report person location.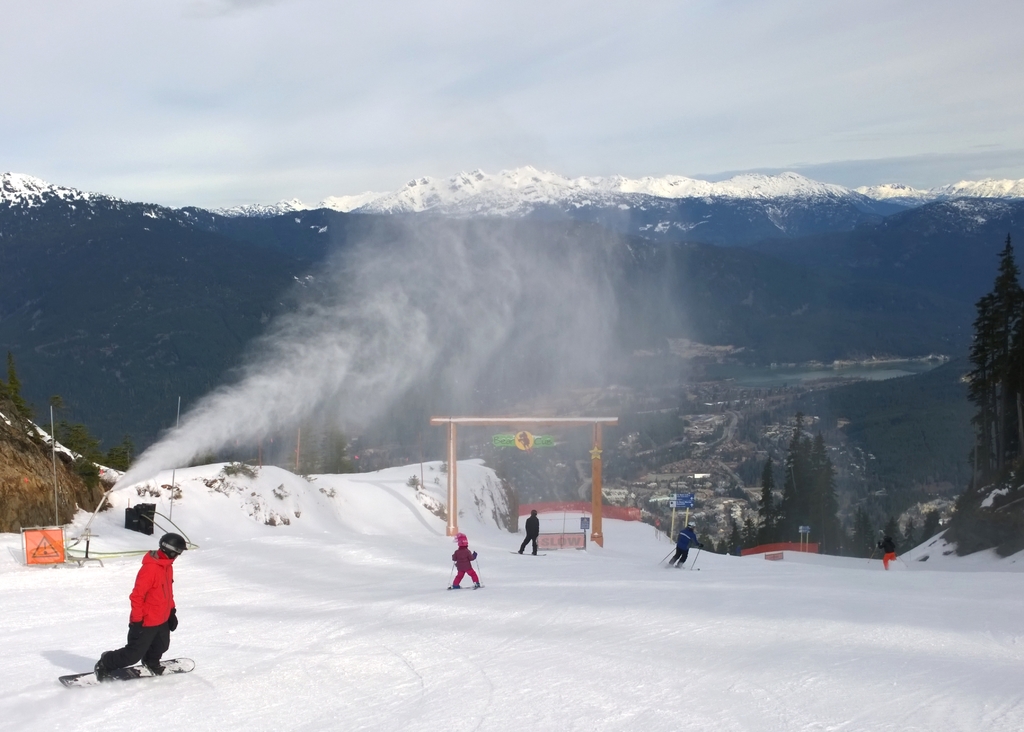
Report: crop(880, 534, 900, 569).
